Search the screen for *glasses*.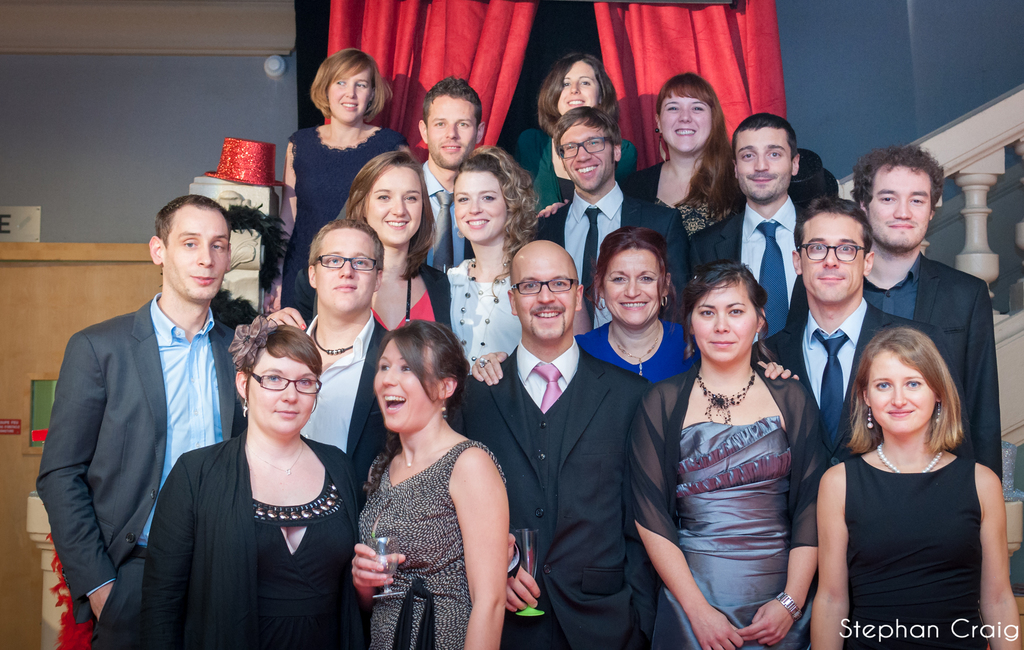
Found at box(306, 252, 378, 275).
